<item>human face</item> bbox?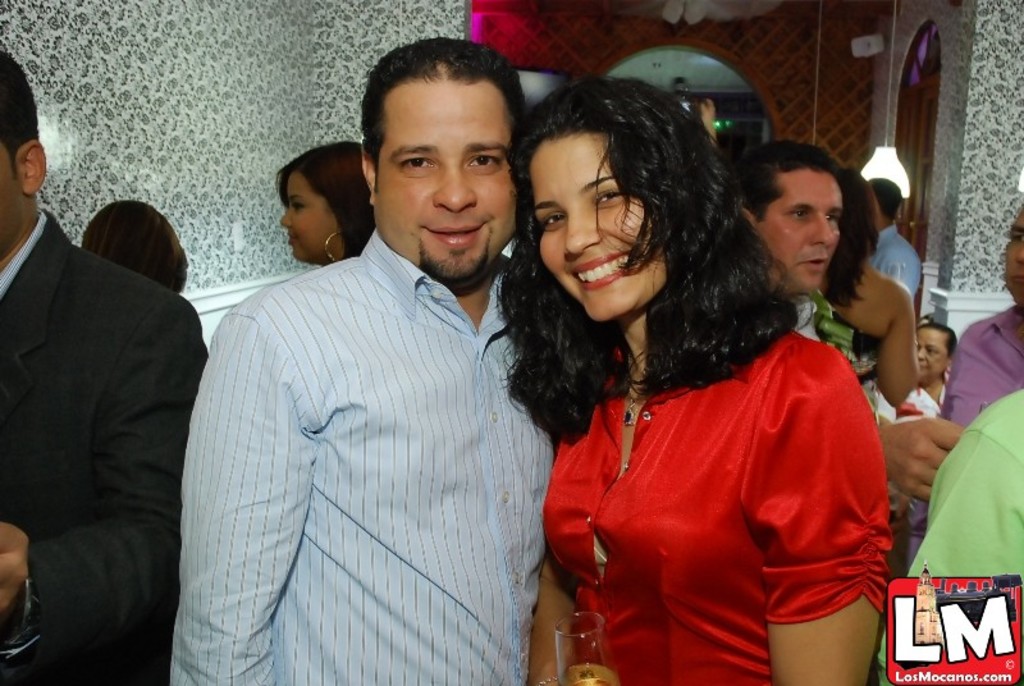
{"x1": 534, "y1": 133, "x2": 658, "y2": 320}
